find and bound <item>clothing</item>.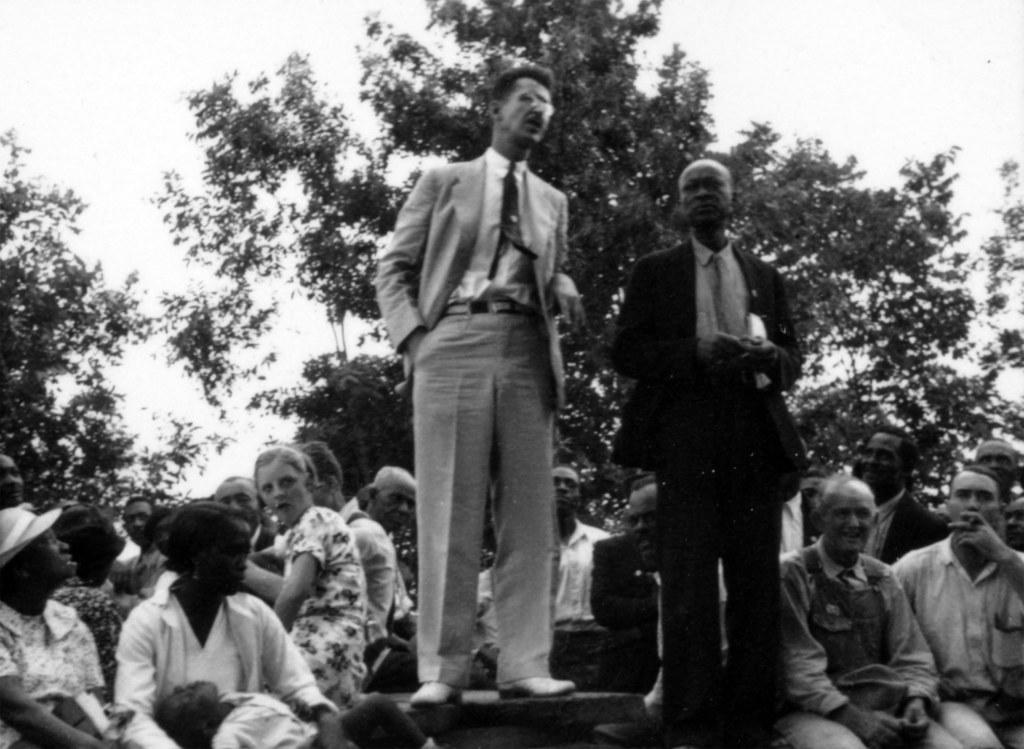
Bound: BBox(0, 595, 108, 748).
